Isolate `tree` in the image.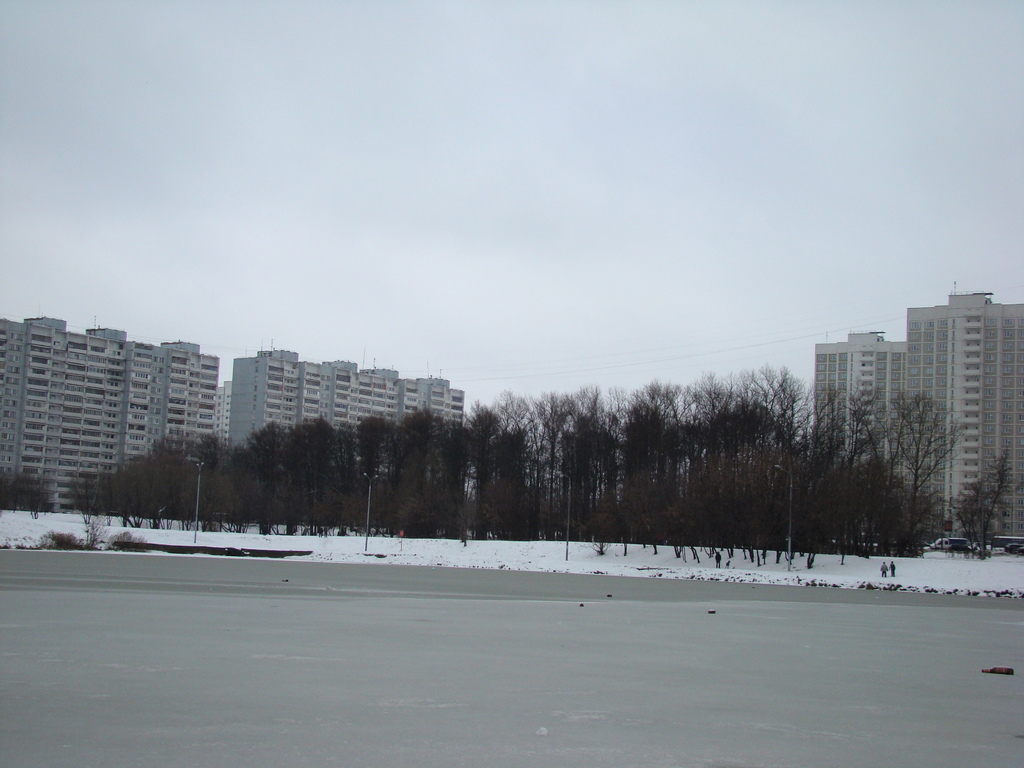
Isolated region: detection(547, 376, 621, 549).
